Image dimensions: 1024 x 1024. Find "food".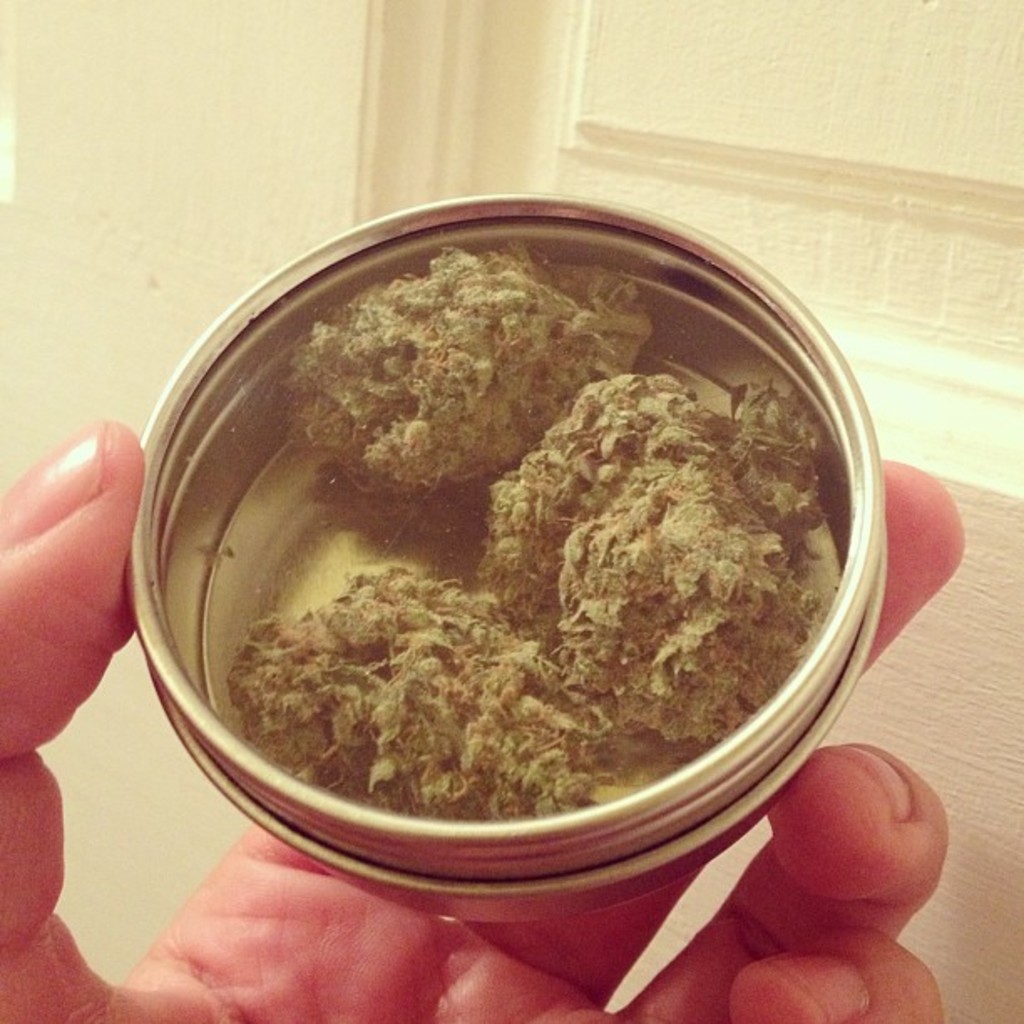
279, 241, 656, 519.
